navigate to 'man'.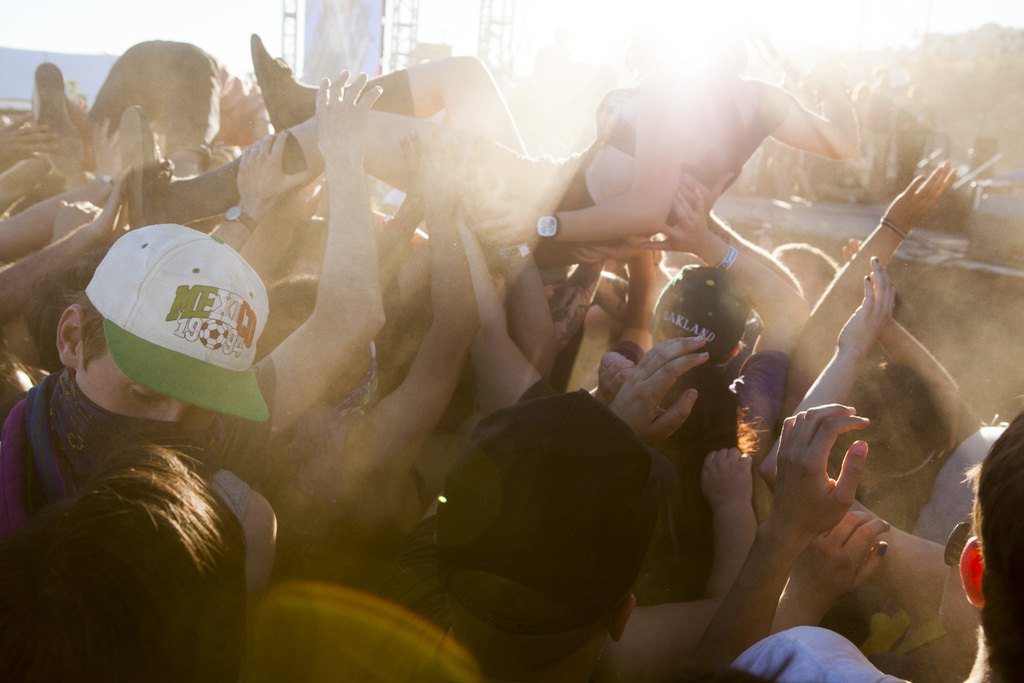
Navigation target: locate(383, 333, 705, 682).
